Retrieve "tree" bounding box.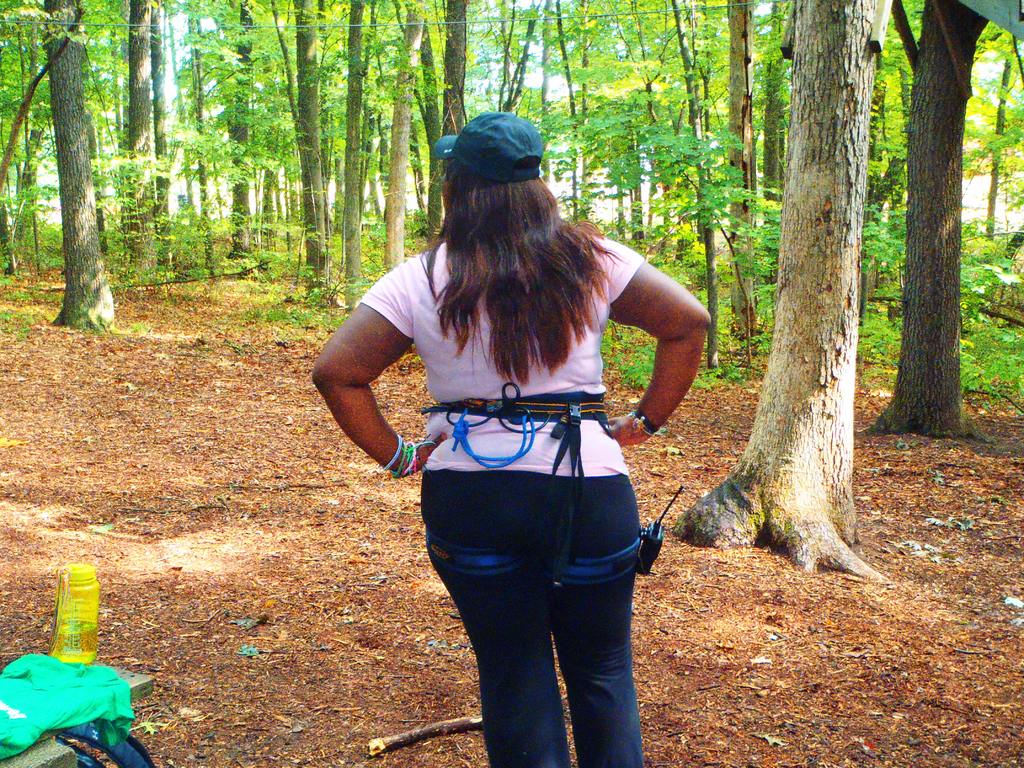
Bounding box: (left=673, top=0, right=900, bottom=587).
